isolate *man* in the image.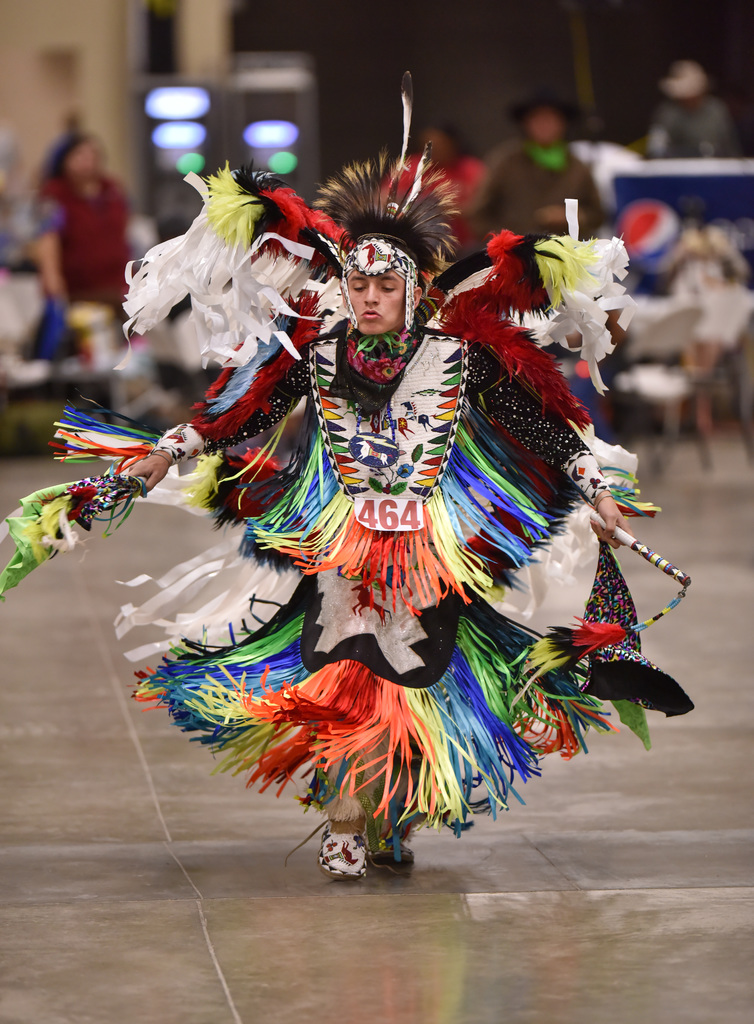
Isolated region: [646,93,744,162].
